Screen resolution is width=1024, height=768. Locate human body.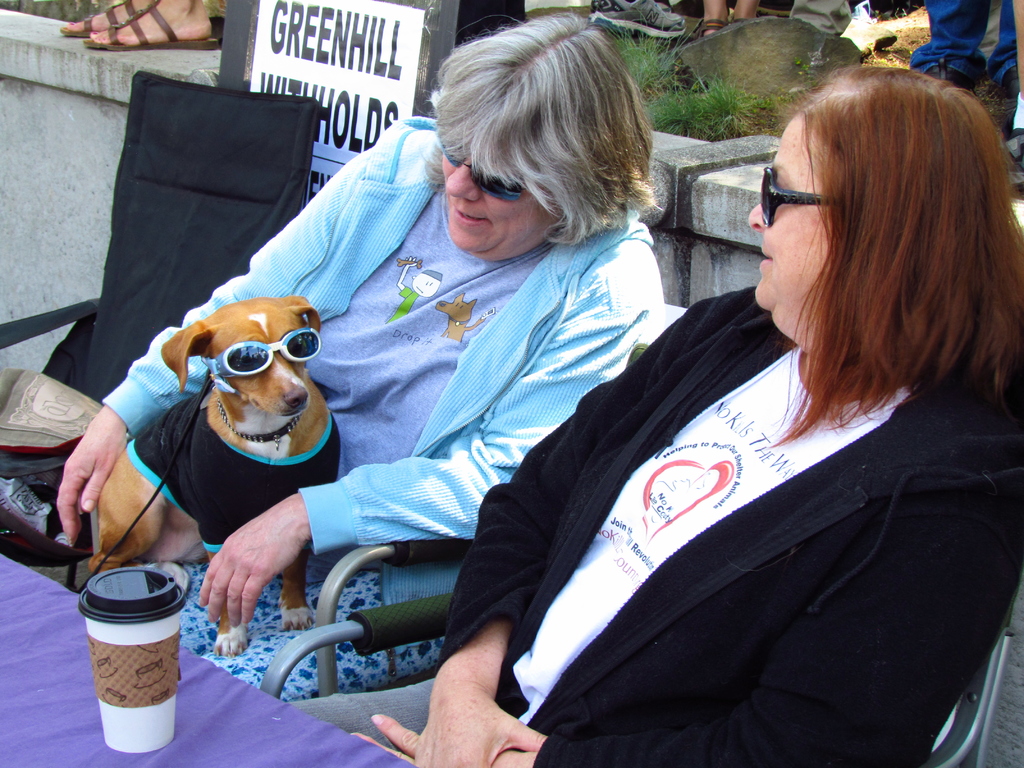
bbox(283, 56, 1023, 767).
